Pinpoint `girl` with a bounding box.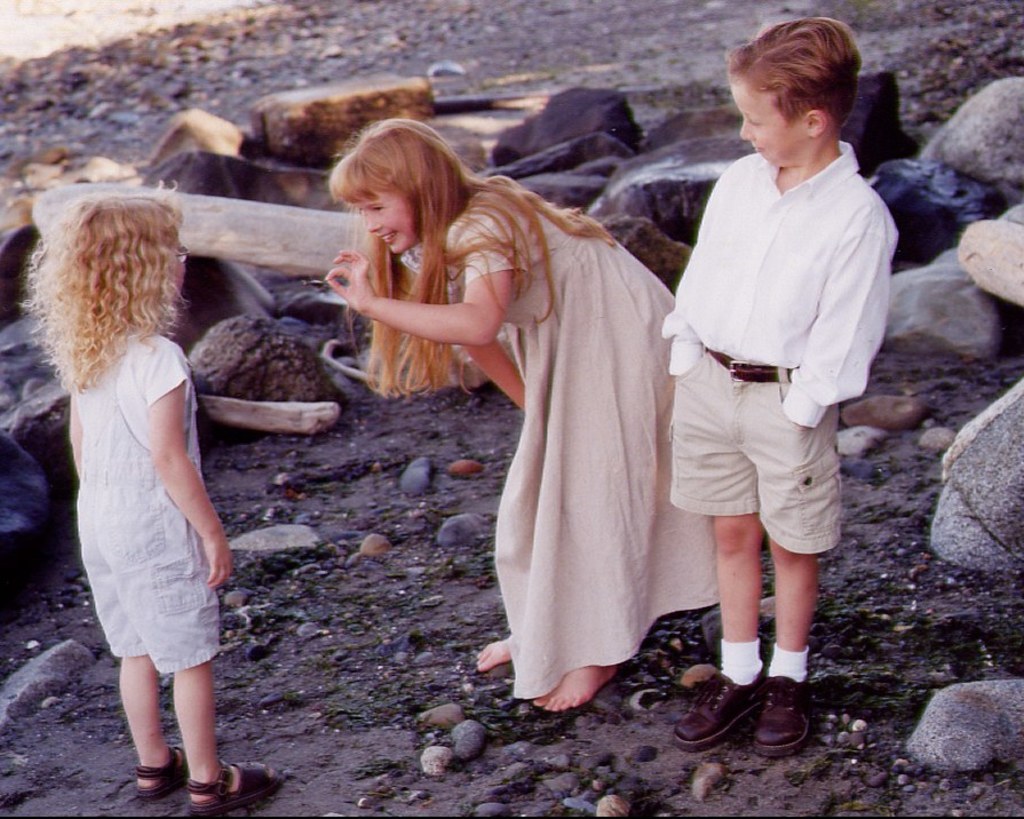
crop(18, 177, 287, 816).
